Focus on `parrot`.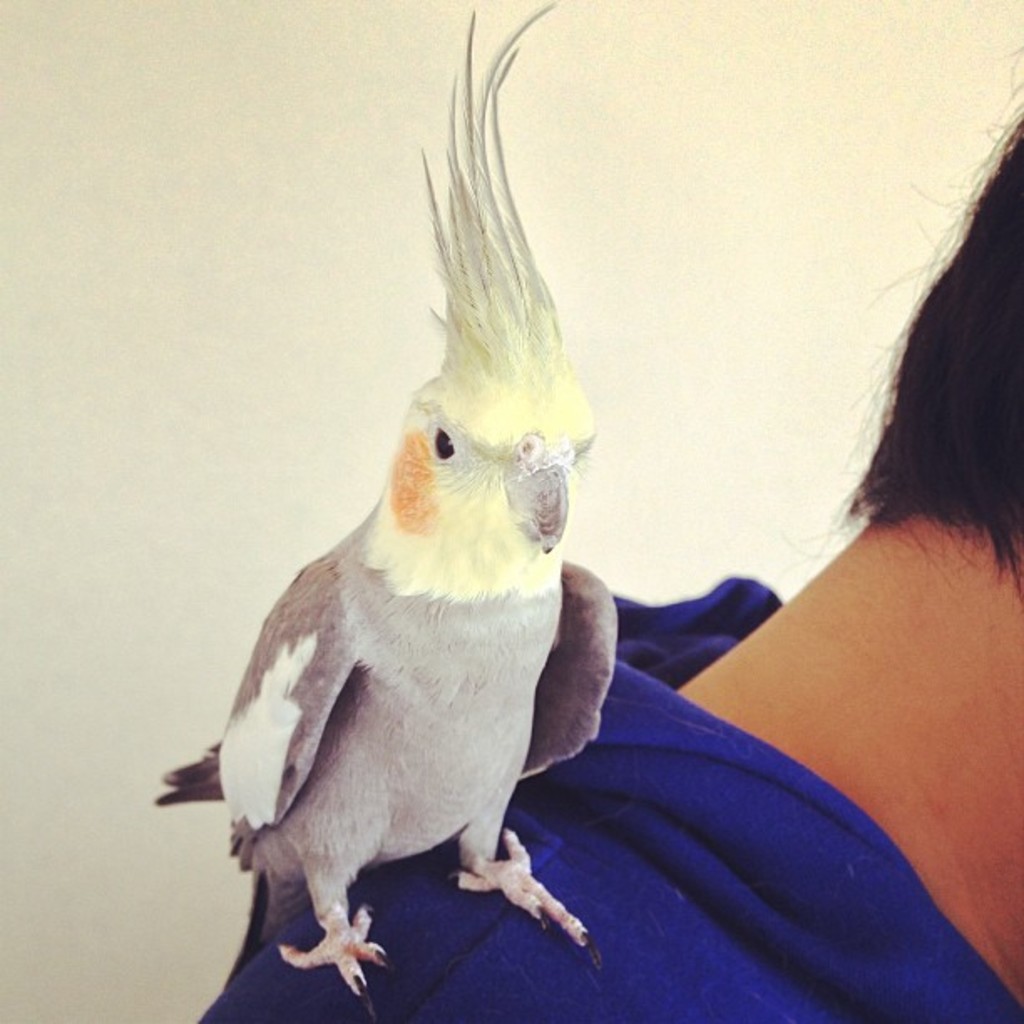
Focused at 129:0:636:1017.
